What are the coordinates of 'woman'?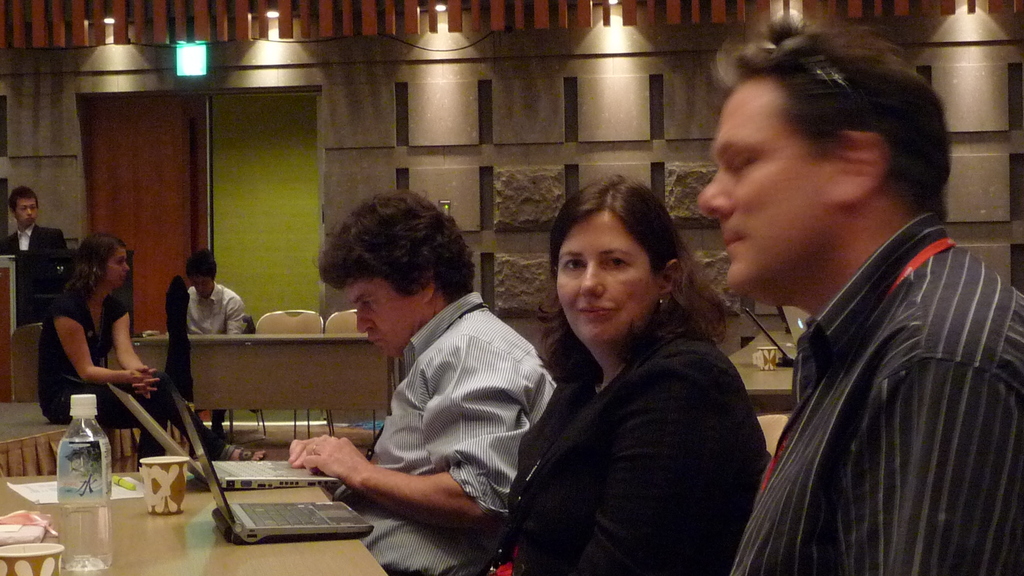
region(497, 164, 755, 575).
